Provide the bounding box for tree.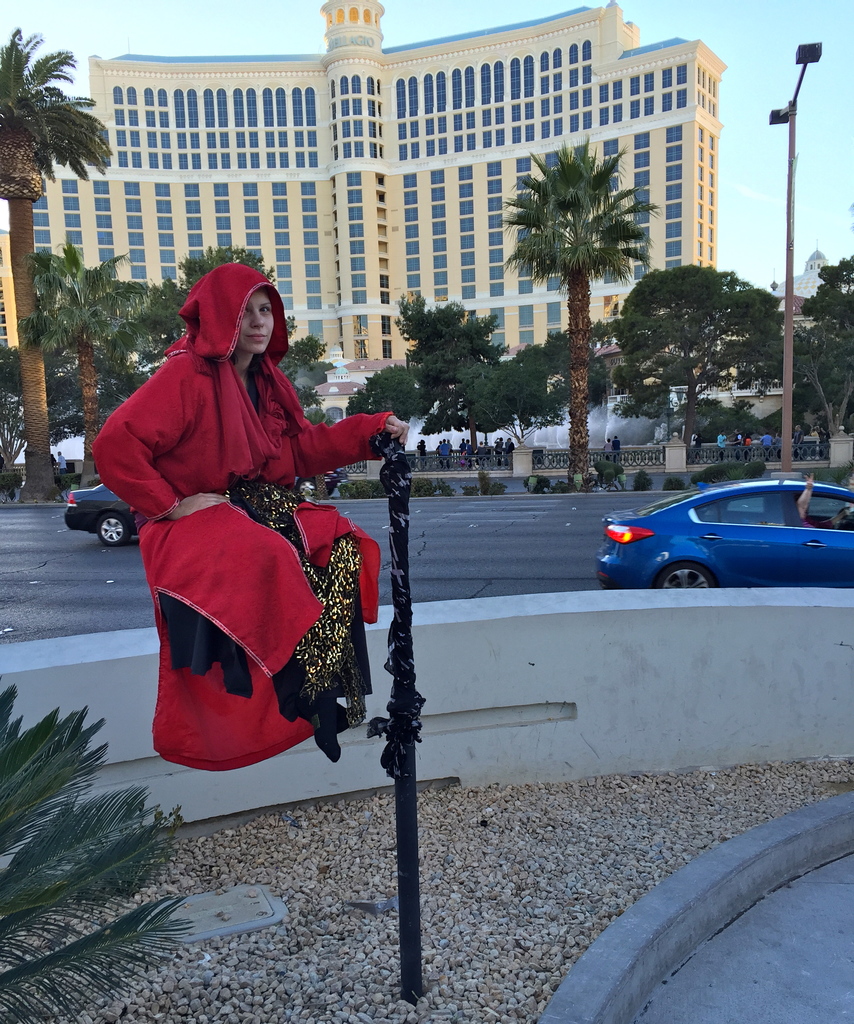
locate(35, 236, 140, 467).
